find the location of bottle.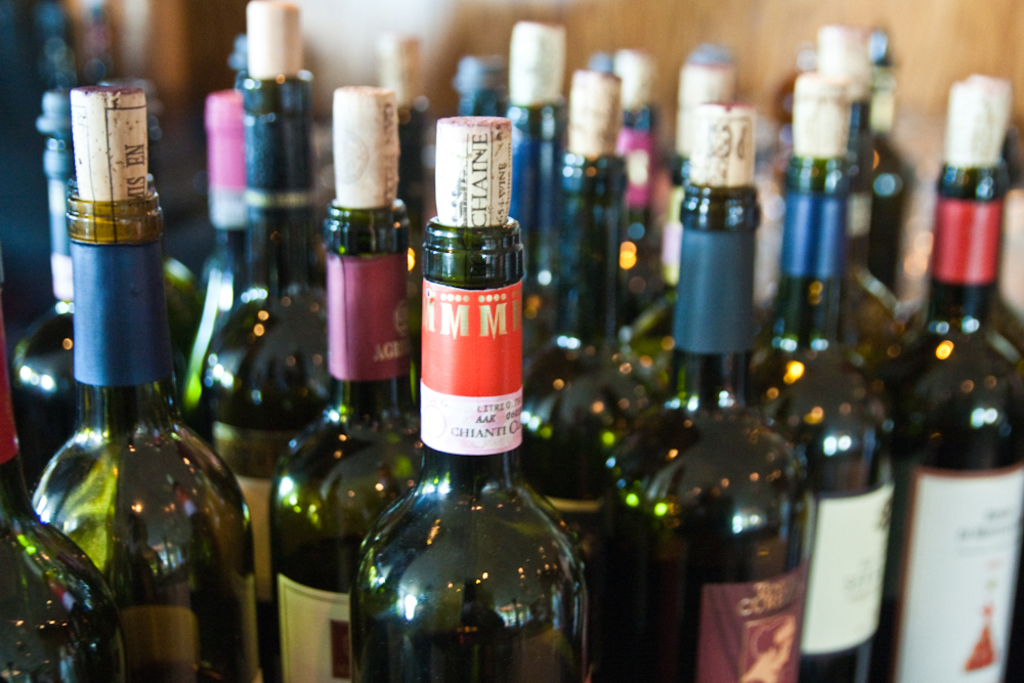
Location: 599,100,809,682.
